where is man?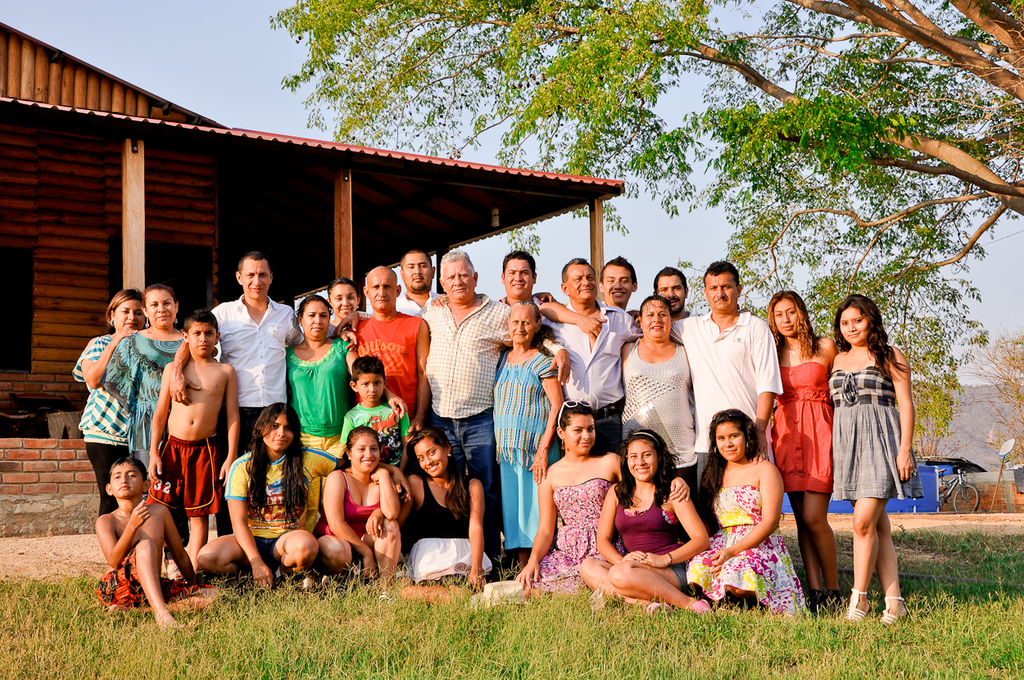
(left=171, top=252, right=356, bottom=537).
